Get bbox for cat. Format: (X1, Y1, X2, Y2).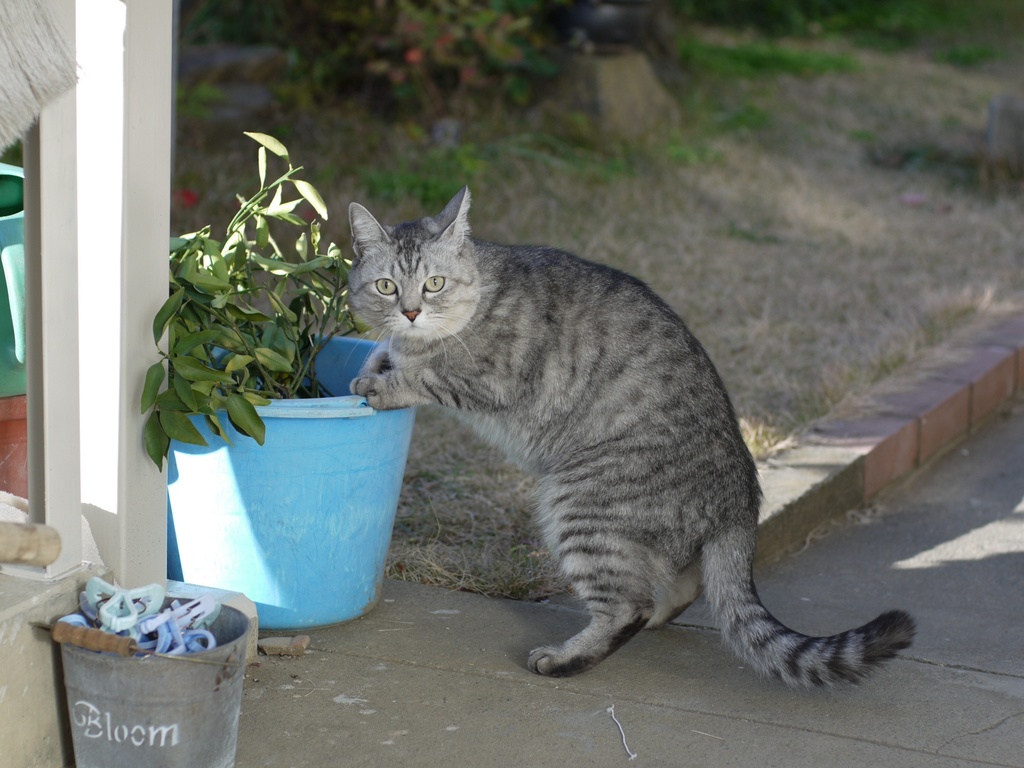
(346, 183, 918, 694).
